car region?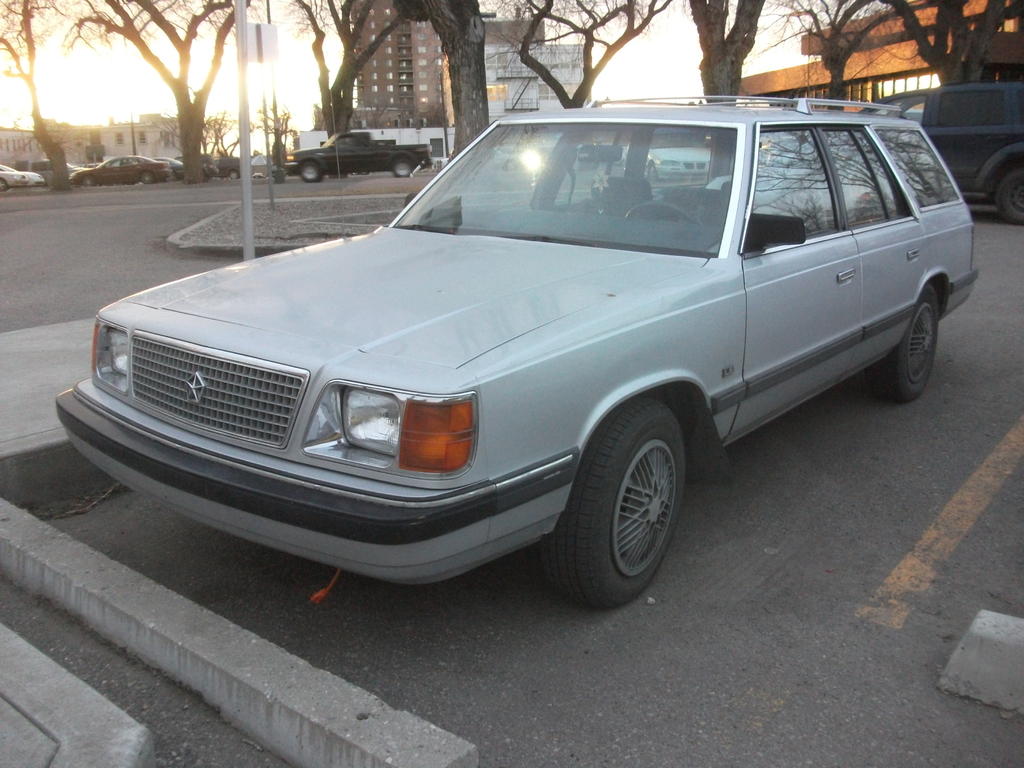
<bbox>12, 157, 91, 176</bbox>
